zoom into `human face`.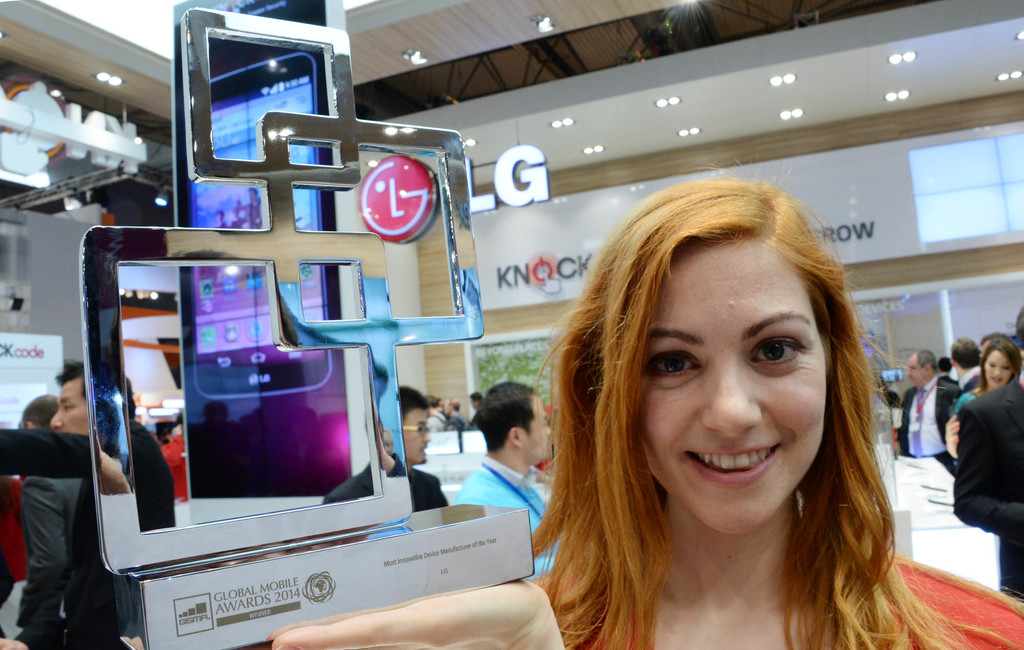
Zoom target: [left=45, top=377, right=88, bottom=434].
